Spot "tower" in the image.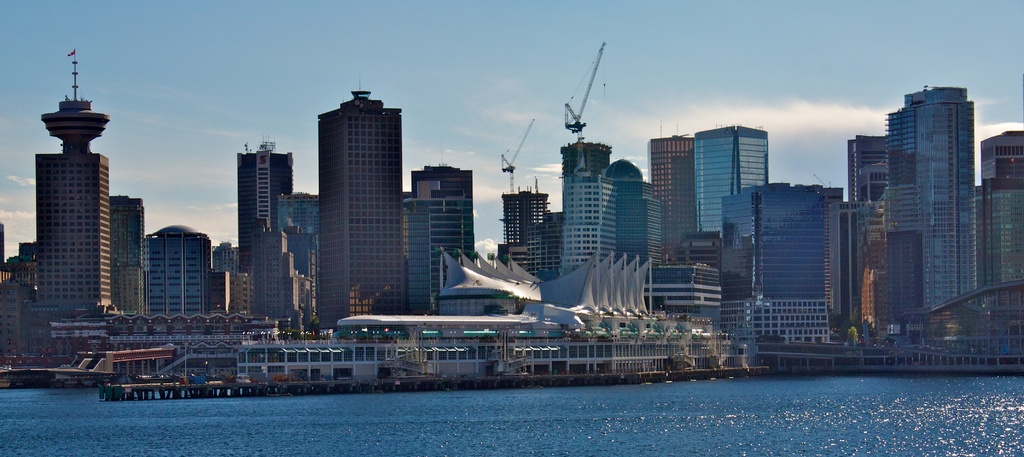
"tower" found at region(324, 78, 403, 324).
